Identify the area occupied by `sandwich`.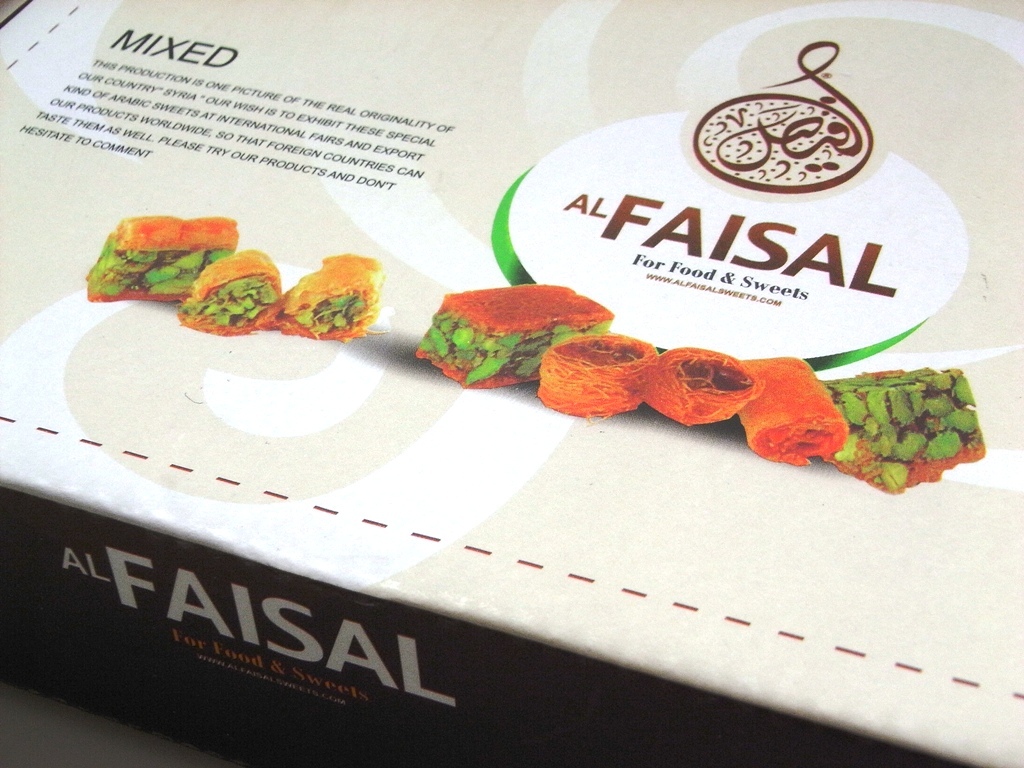
Area: (89,213,247,315).
